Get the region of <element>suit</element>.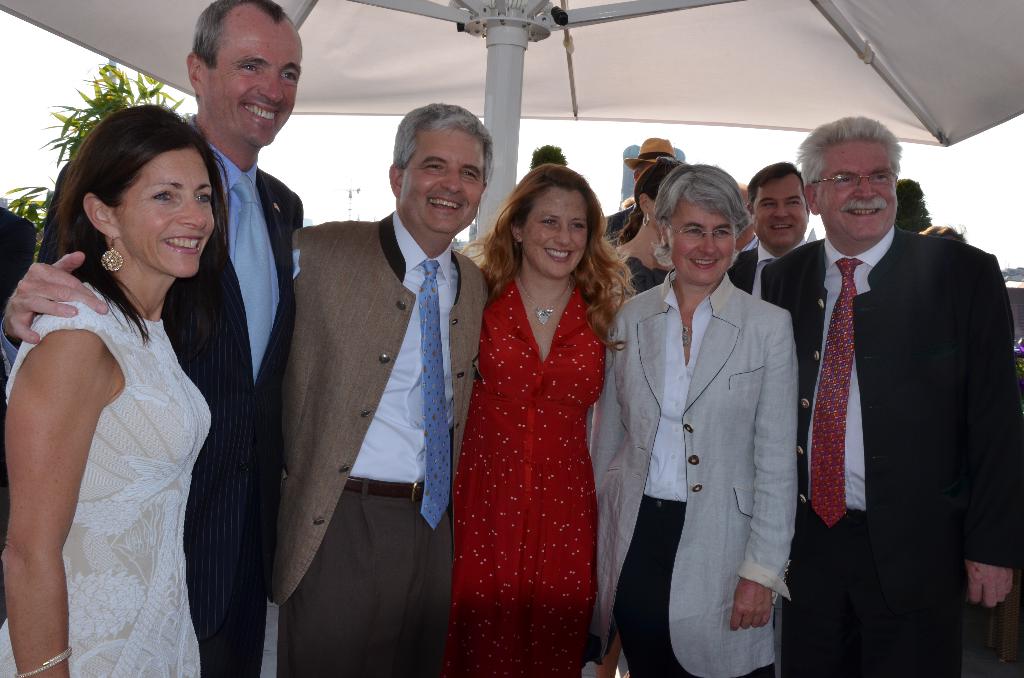
{"x1": 738, "y1": 237, "x2": 820, "y2": 301}.
